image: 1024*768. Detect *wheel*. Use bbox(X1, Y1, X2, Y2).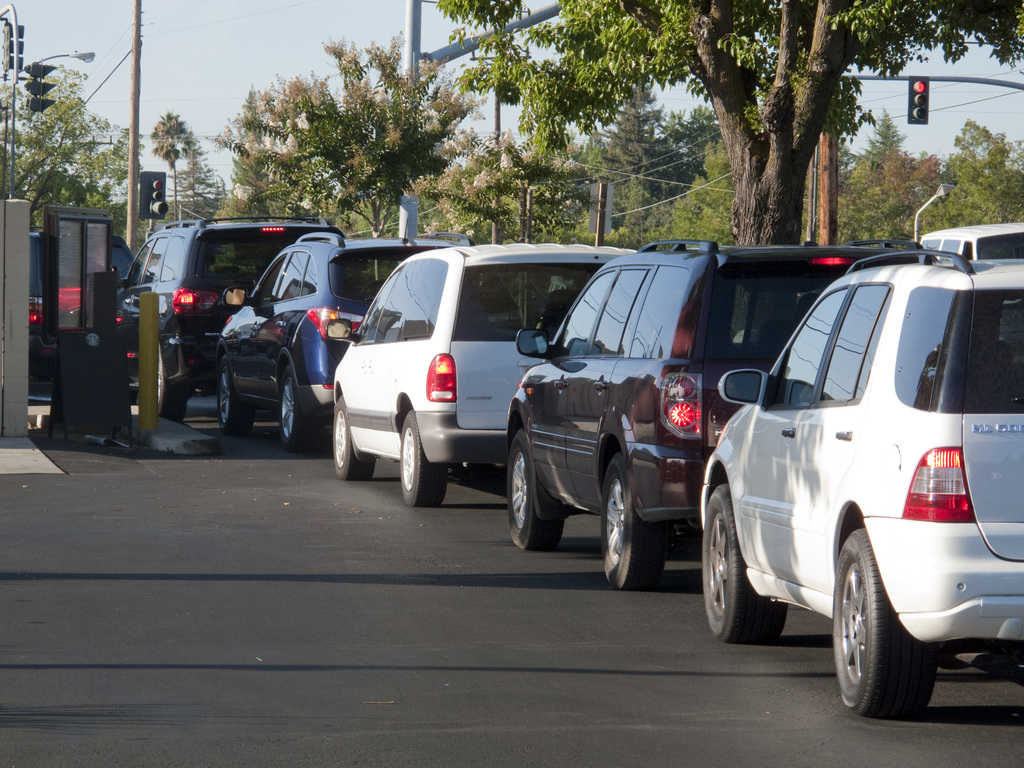
bbox(840, 543, 946, 714).
